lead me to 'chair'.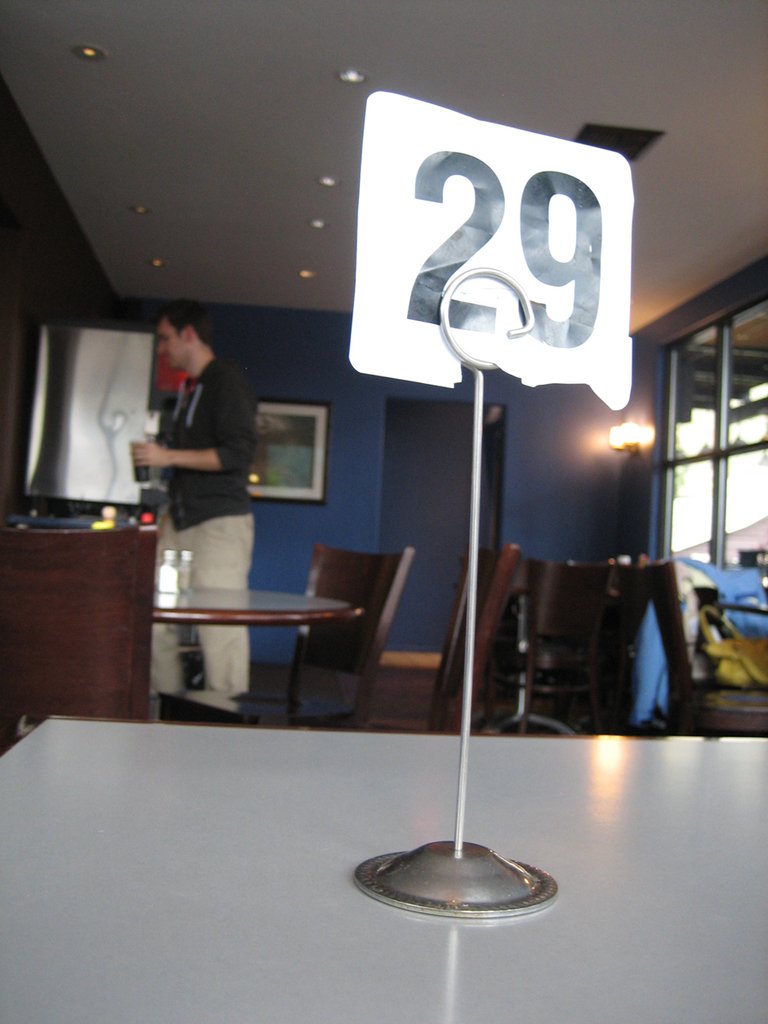
Lead to box=[346, 543, 525, 736].
